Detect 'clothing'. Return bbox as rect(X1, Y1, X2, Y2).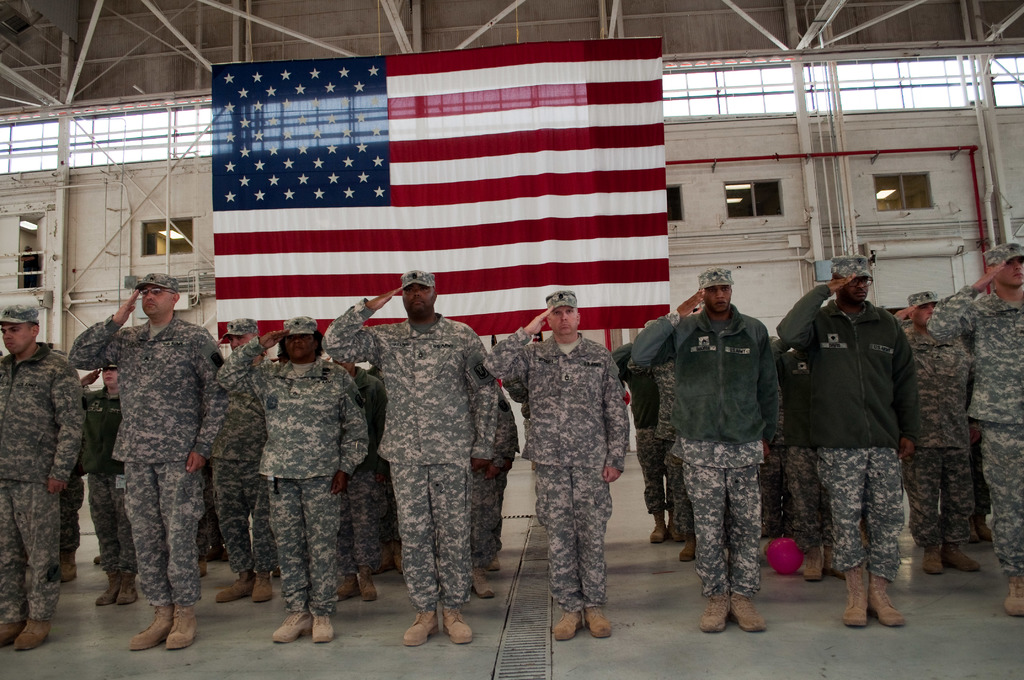
rect(324, 296, 499, 605).
